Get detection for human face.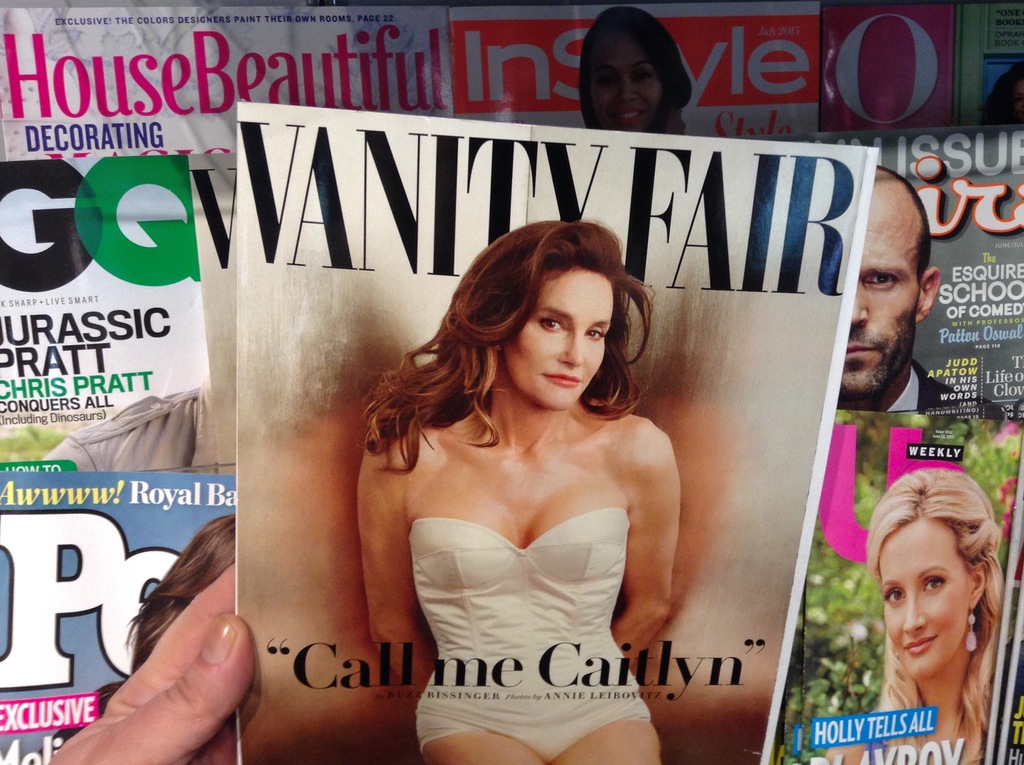
Detection: pyautogui.locateOnScreen(870, 513, 969, 679).
